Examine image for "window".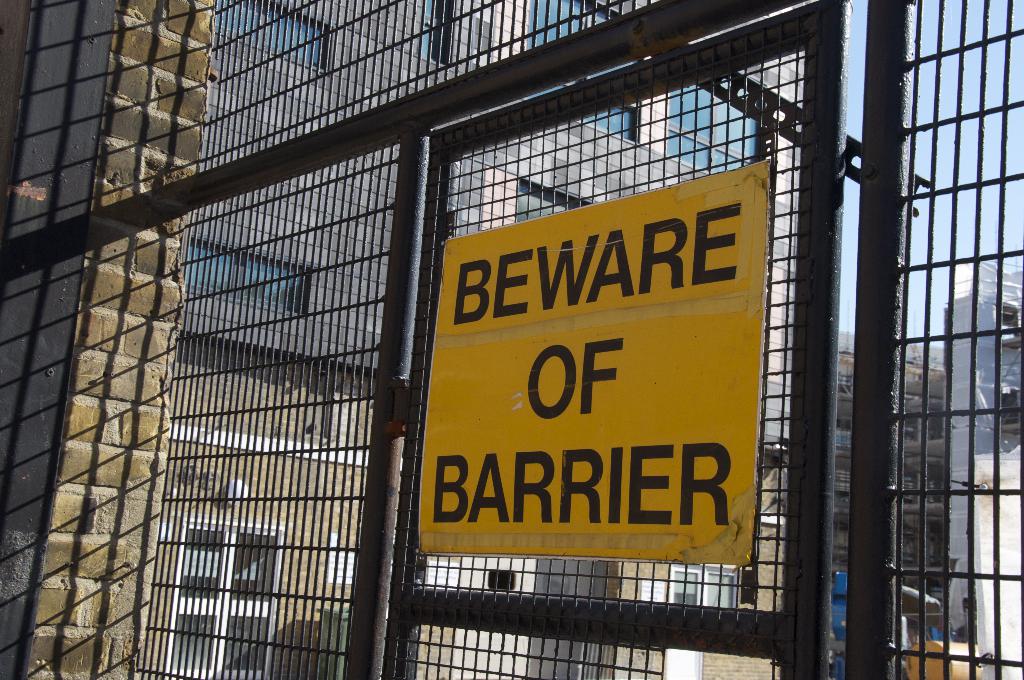
Examination result: crop(669, 81, 769, 176).
